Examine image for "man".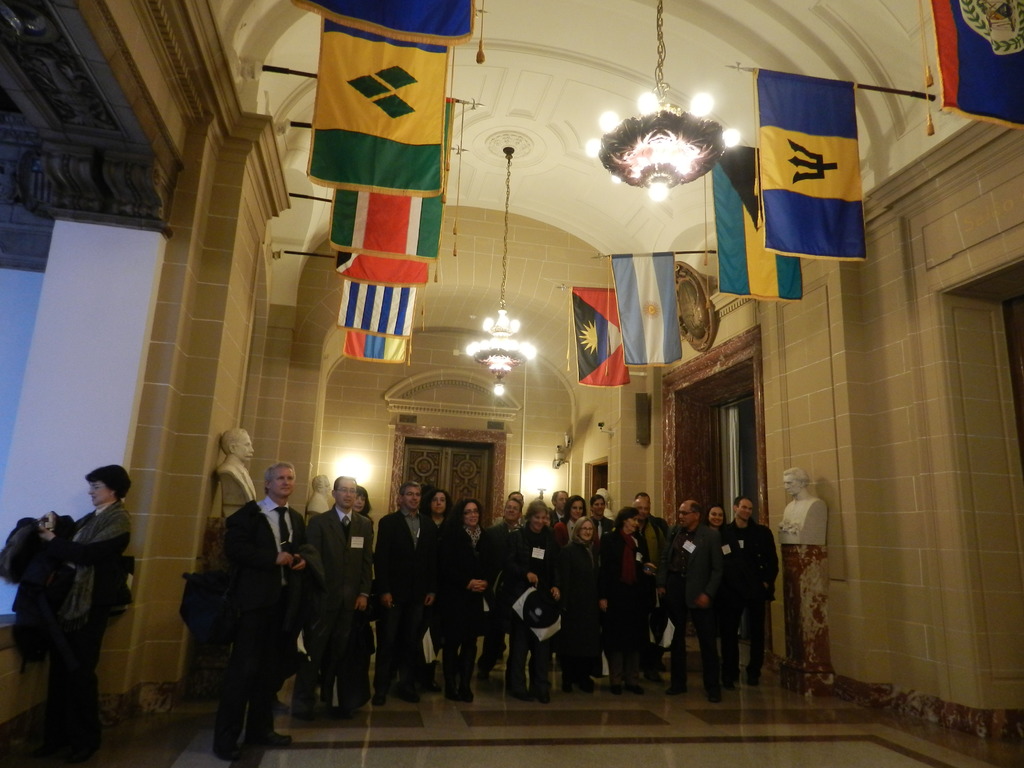
Examination result: Rect(374, 481, 443, 707).
